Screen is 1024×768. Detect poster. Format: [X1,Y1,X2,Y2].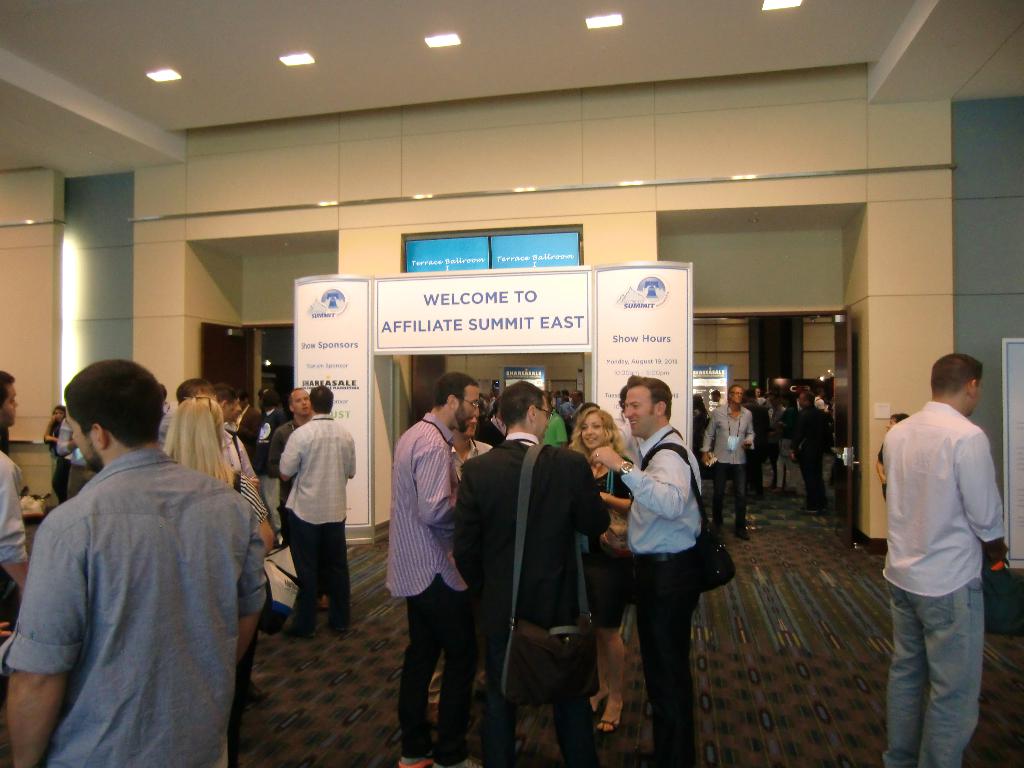
[292,279,370,542].
